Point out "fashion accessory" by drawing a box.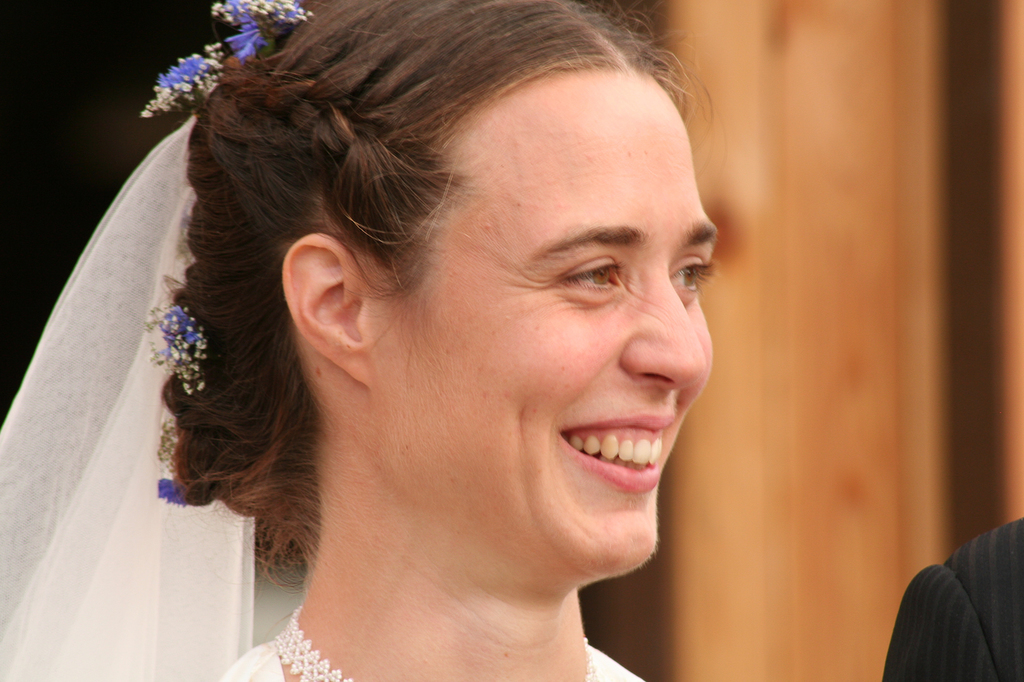
136,0,321,118.
